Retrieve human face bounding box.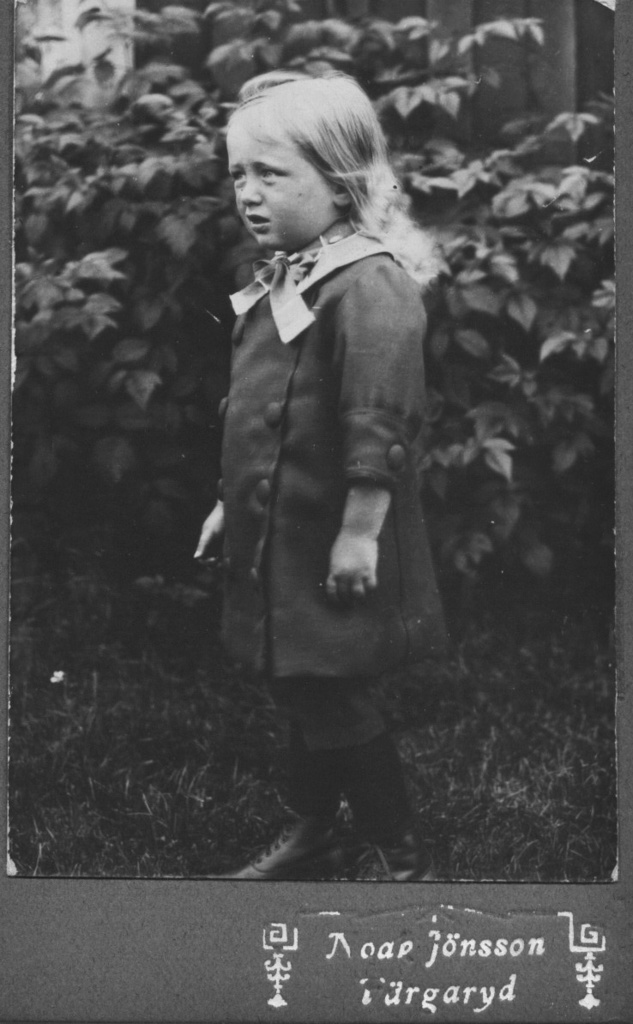
Bounding box: (left=226, top=104, right=341, bottom=250).
